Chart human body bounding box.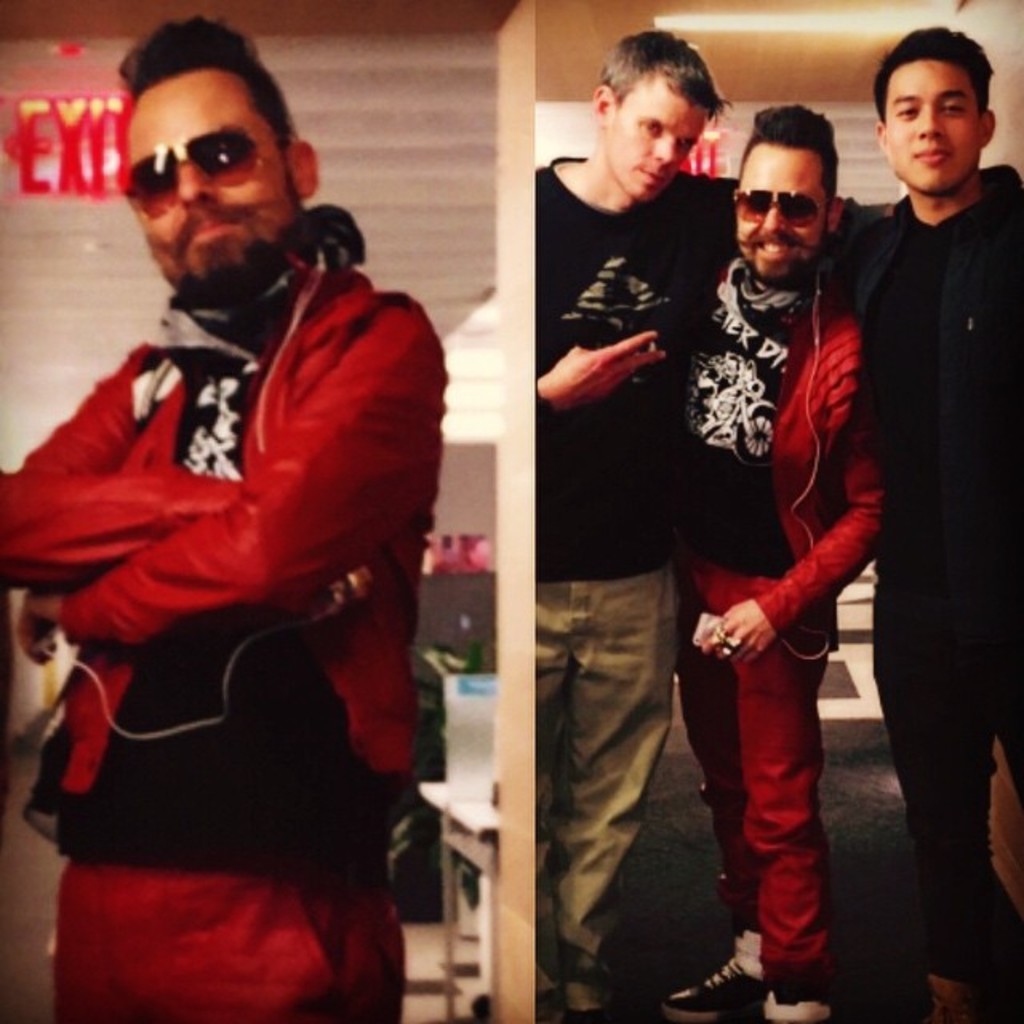
Charted: [674,259,891,1019].
